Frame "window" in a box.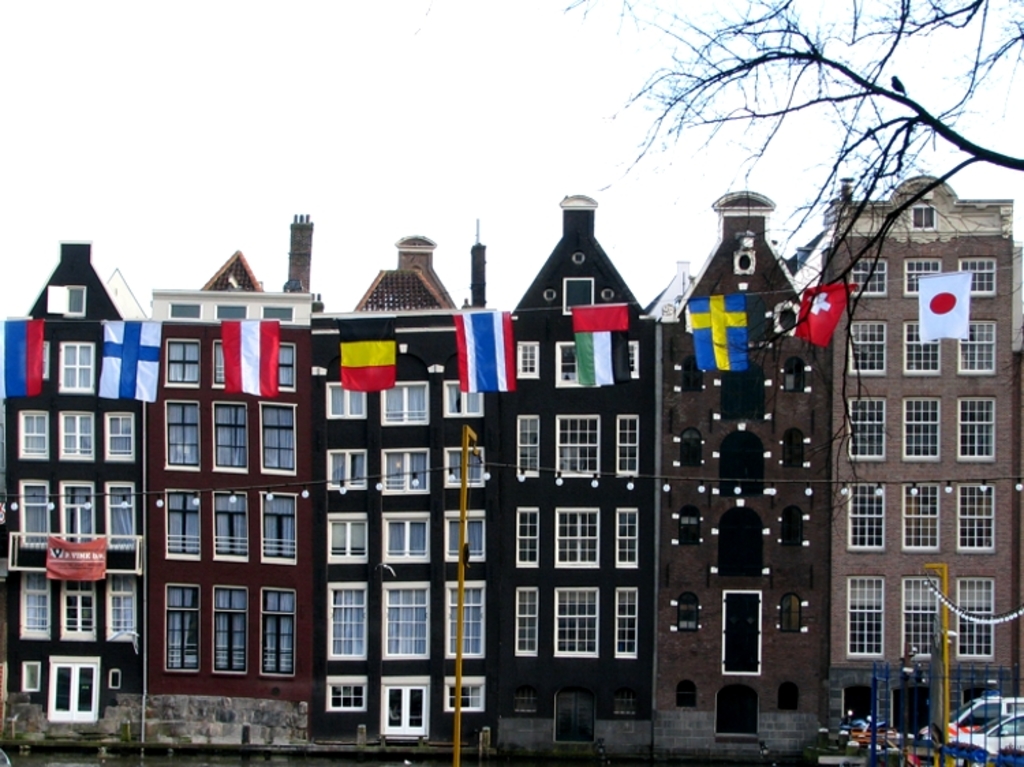
<region>111, 666, 126, 688</region>.
